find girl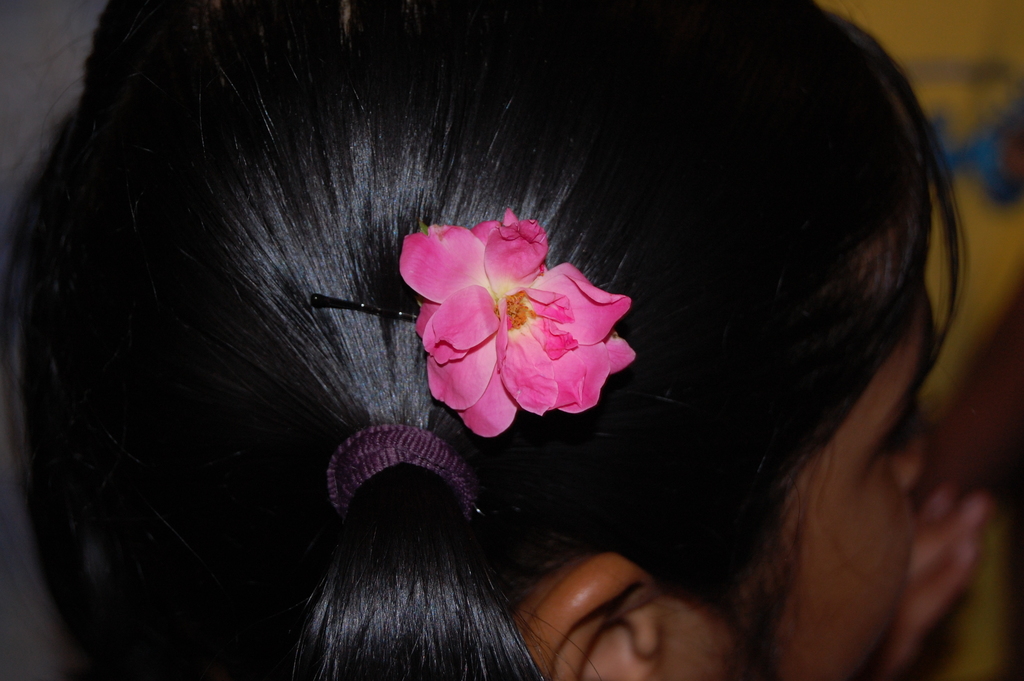
locate(0, 0, 968, 680)
